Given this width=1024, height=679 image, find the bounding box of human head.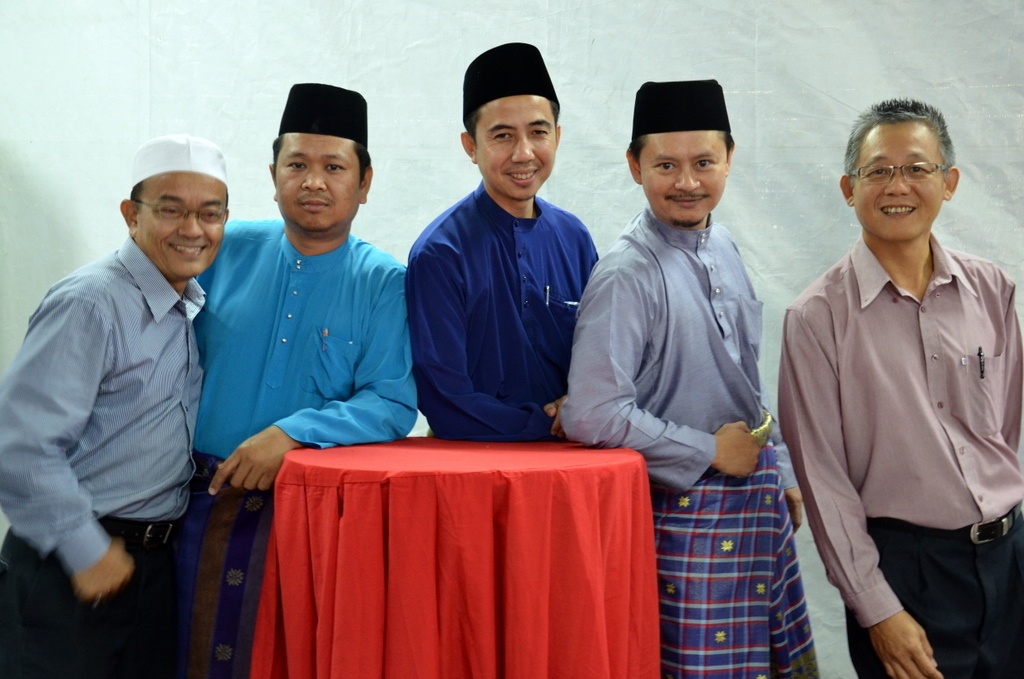
bbox(624, 79, 731, 226).
